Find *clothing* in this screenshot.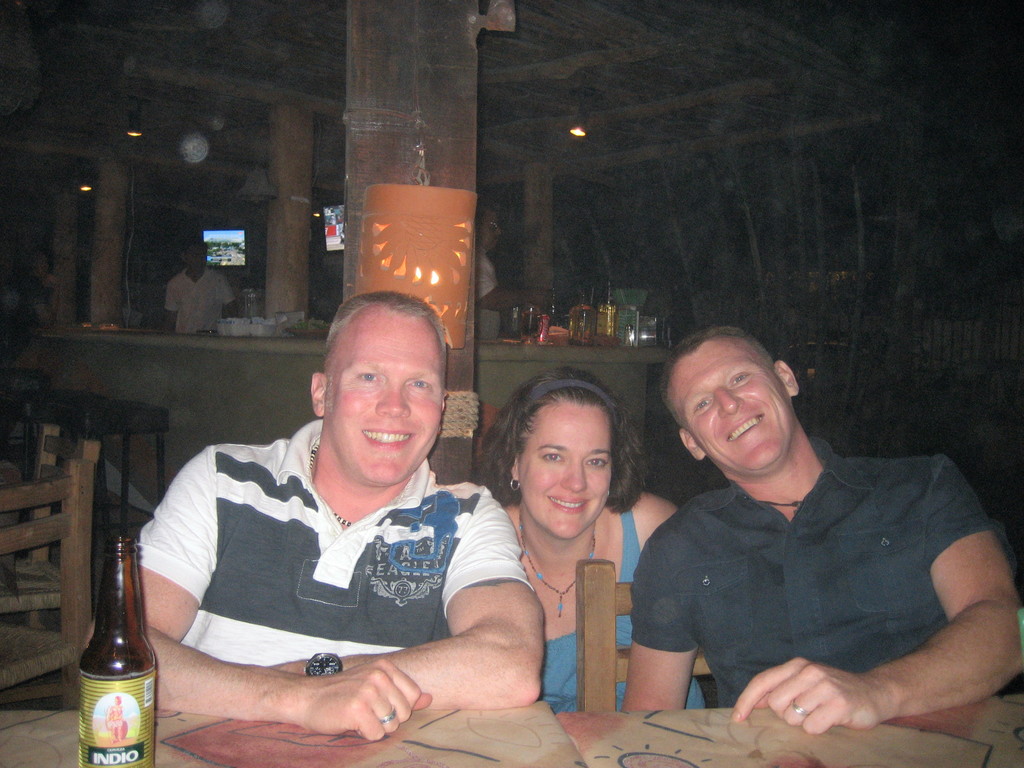
The bounding box for *clothing* is <bbox>535, 482, 706, 708</bbox>.
